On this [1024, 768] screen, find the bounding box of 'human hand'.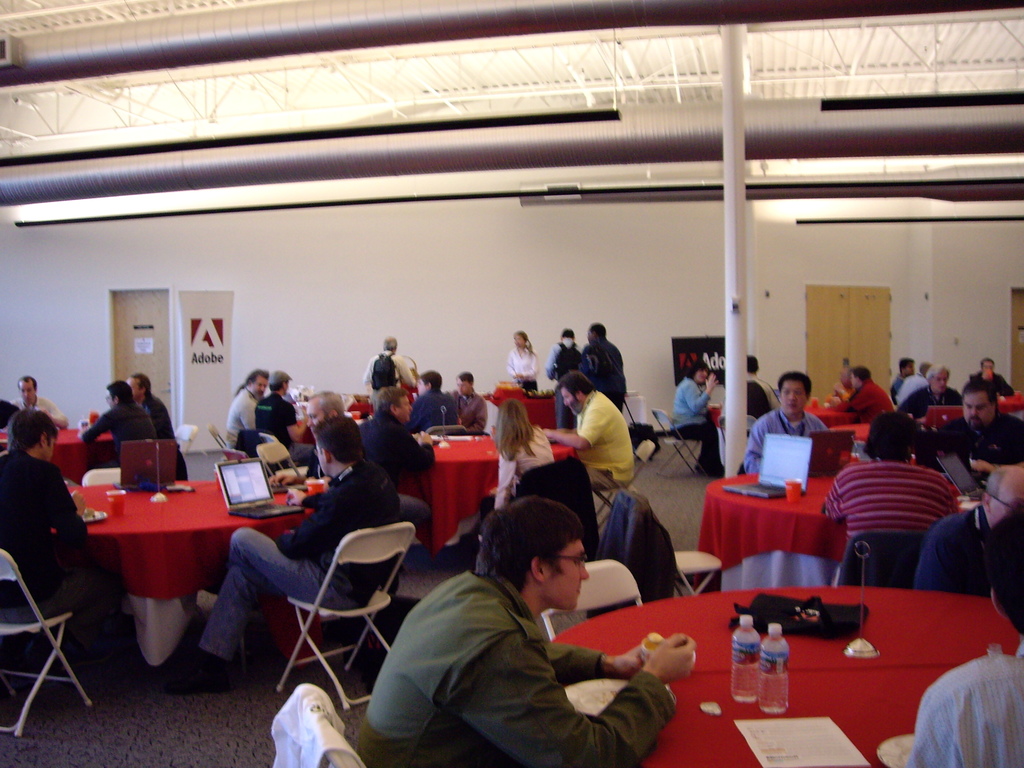
Bounding box: BBox(285, 487, 305, 508).
